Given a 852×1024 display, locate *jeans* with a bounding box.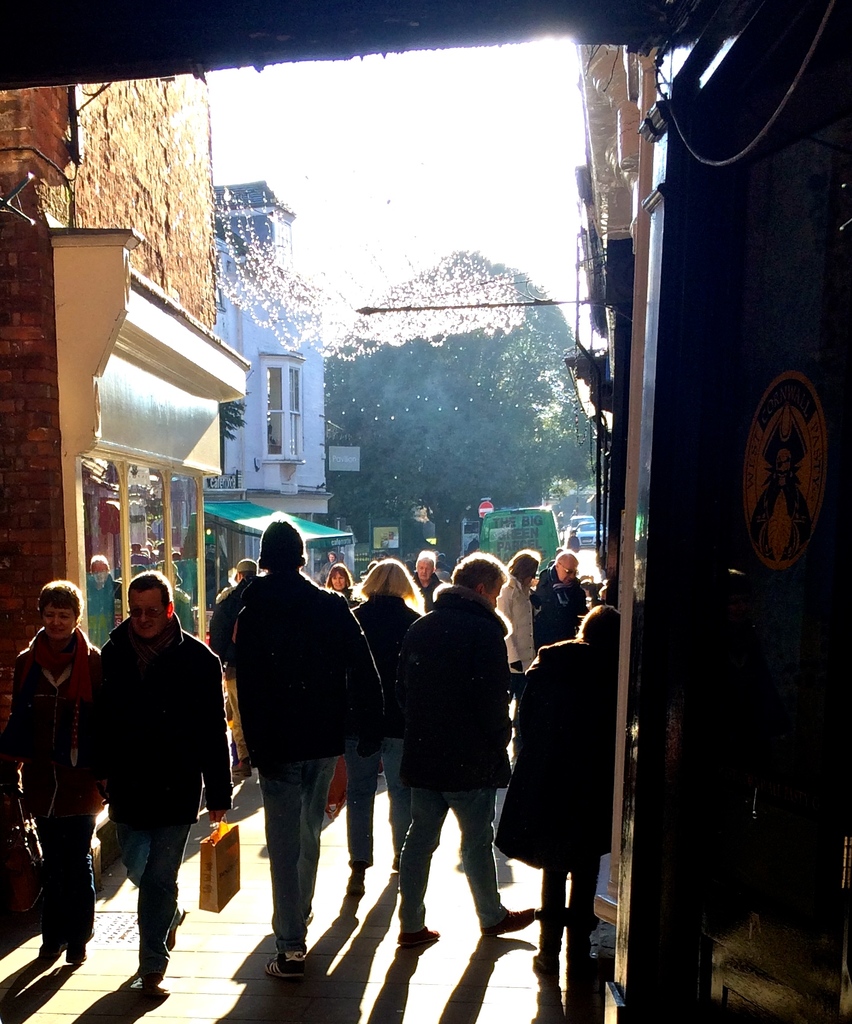
Located: bbox(260, 758, 334, 952).
